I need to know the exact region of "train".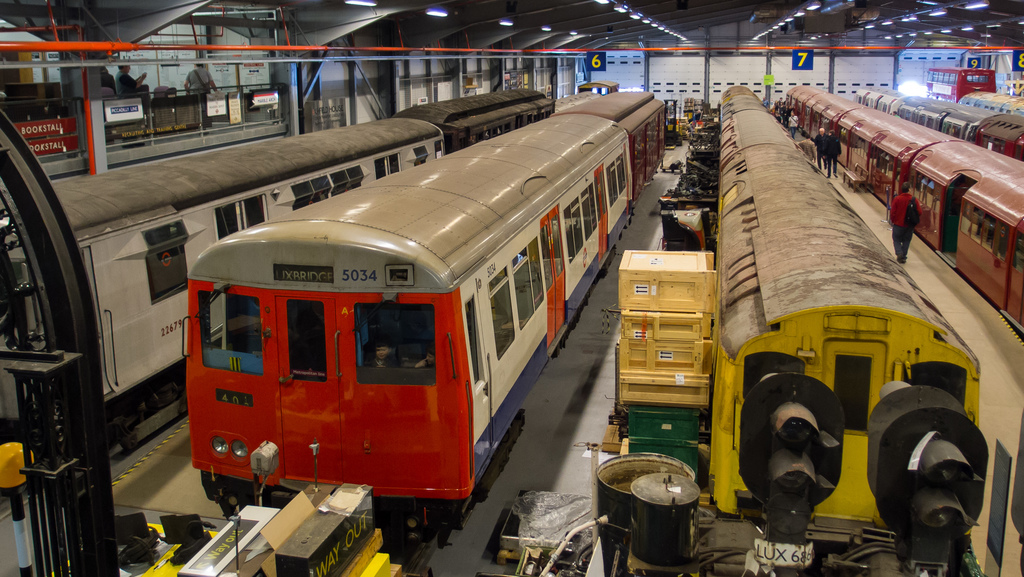
Region: [168, 85, 672, 551].
